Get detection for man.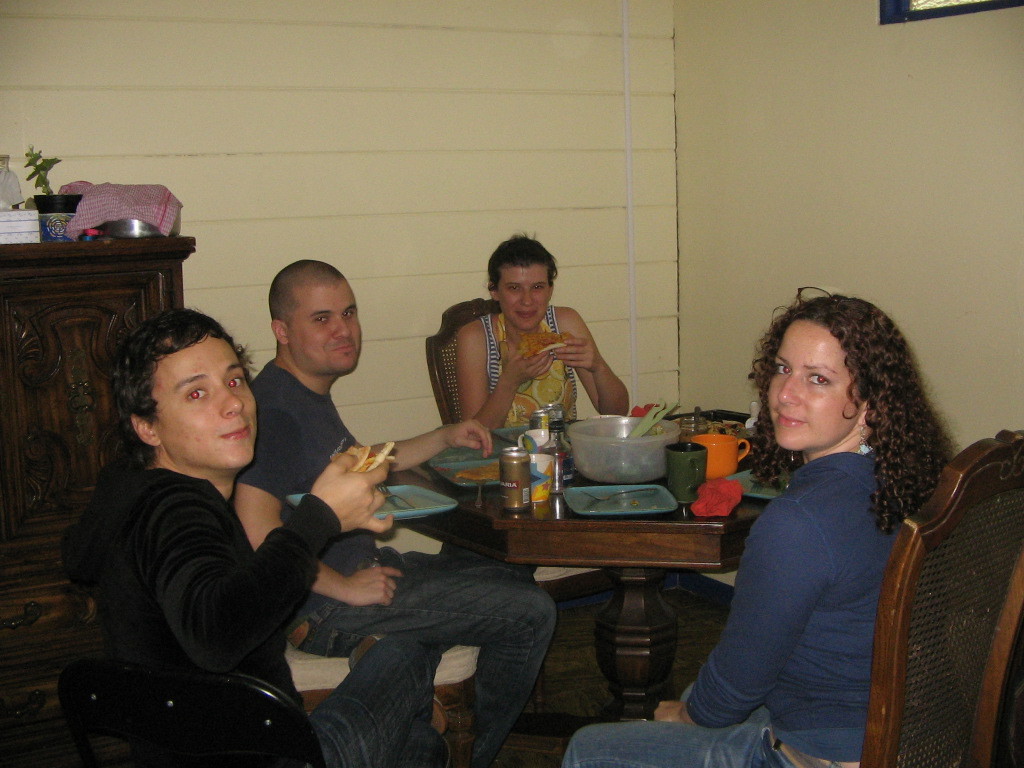
Detection: x1=226 y1=255 x2=563 y2=767.
